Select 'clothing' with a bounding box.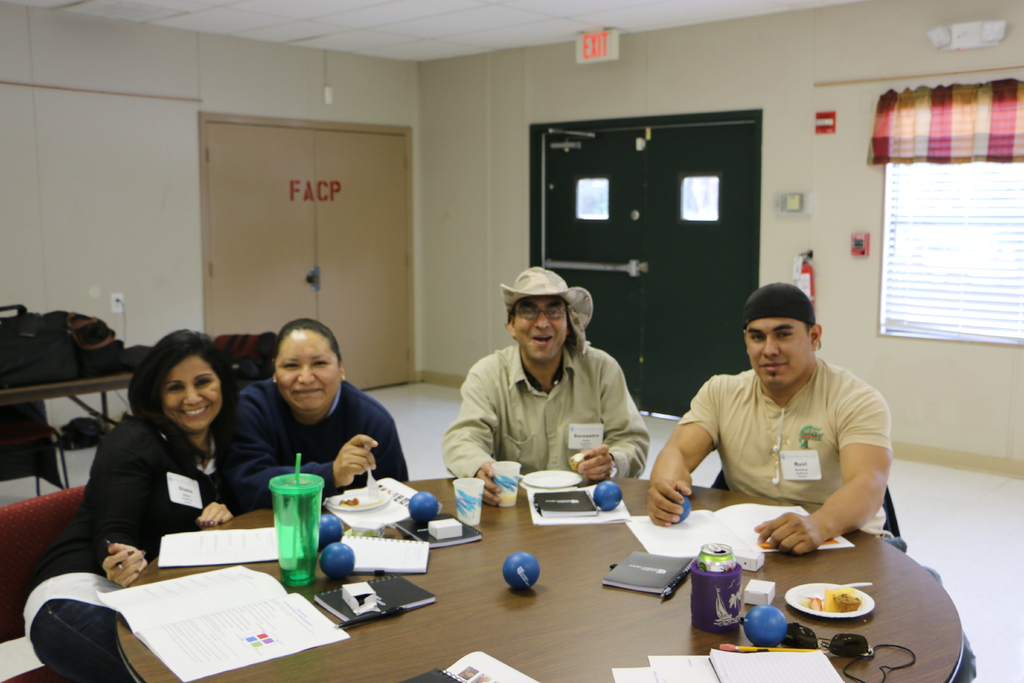
[433, 345, 653, 481].
